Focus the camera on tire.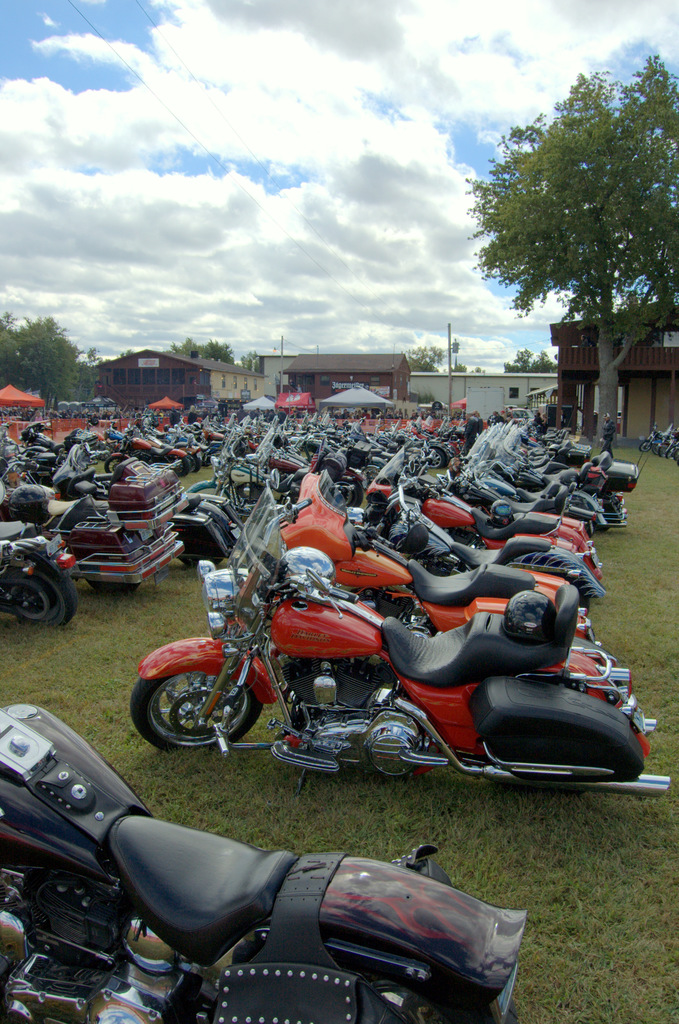
Focus region: Rect(502, 701, 648, 796).
